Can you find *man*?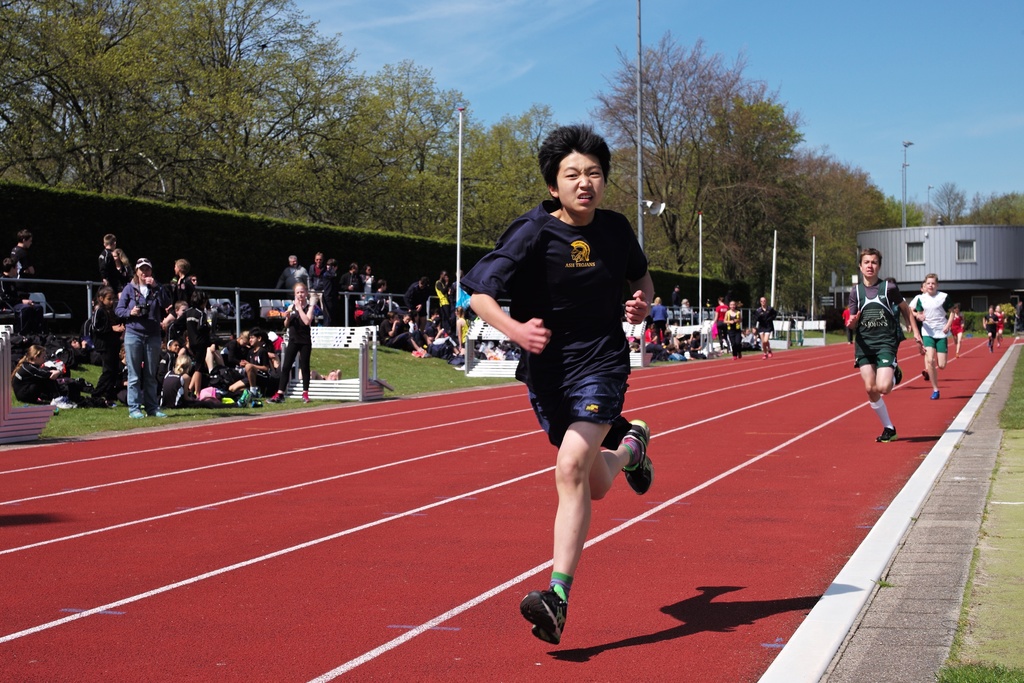
Yes, bounding box: <region>172, 258, 194, 309</region>.
